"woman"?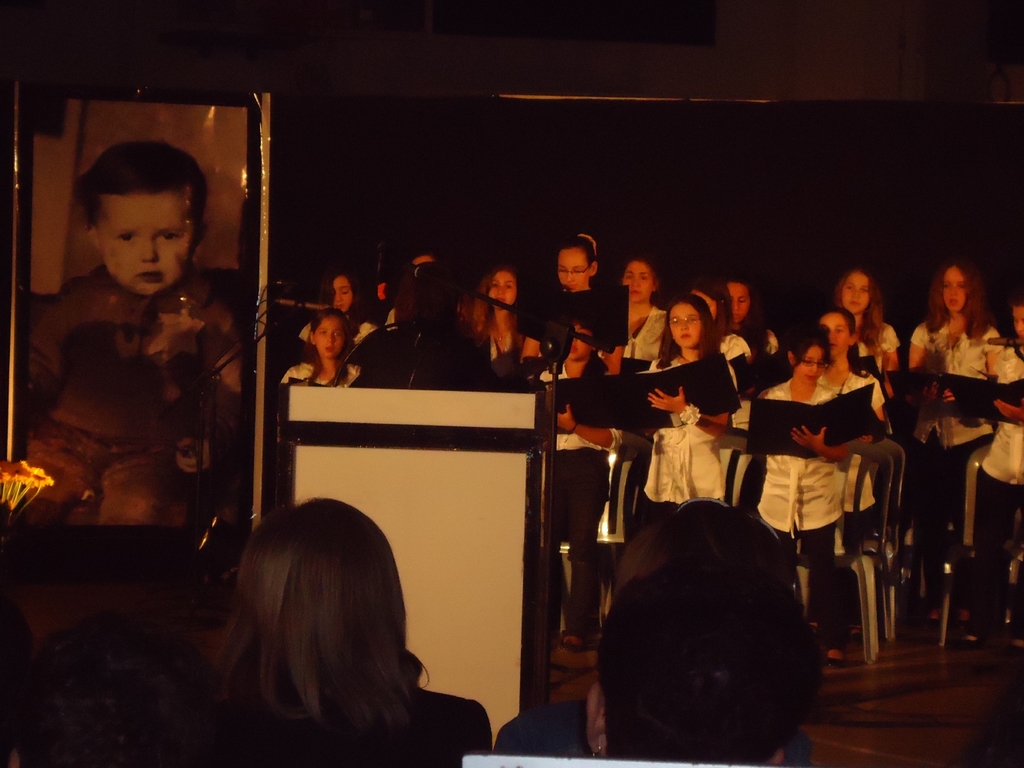
BBox(684, 285, 756, 510)
